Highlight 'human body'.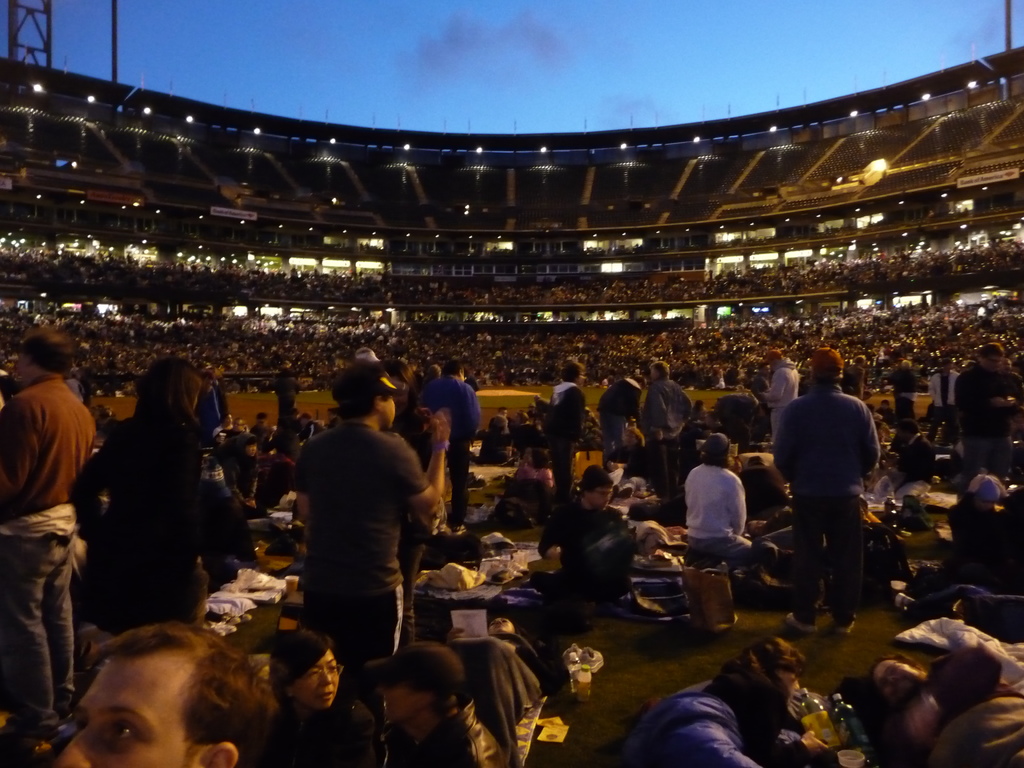
Highlighted region: x1=132, y1=314, x2=150, y2=326.
